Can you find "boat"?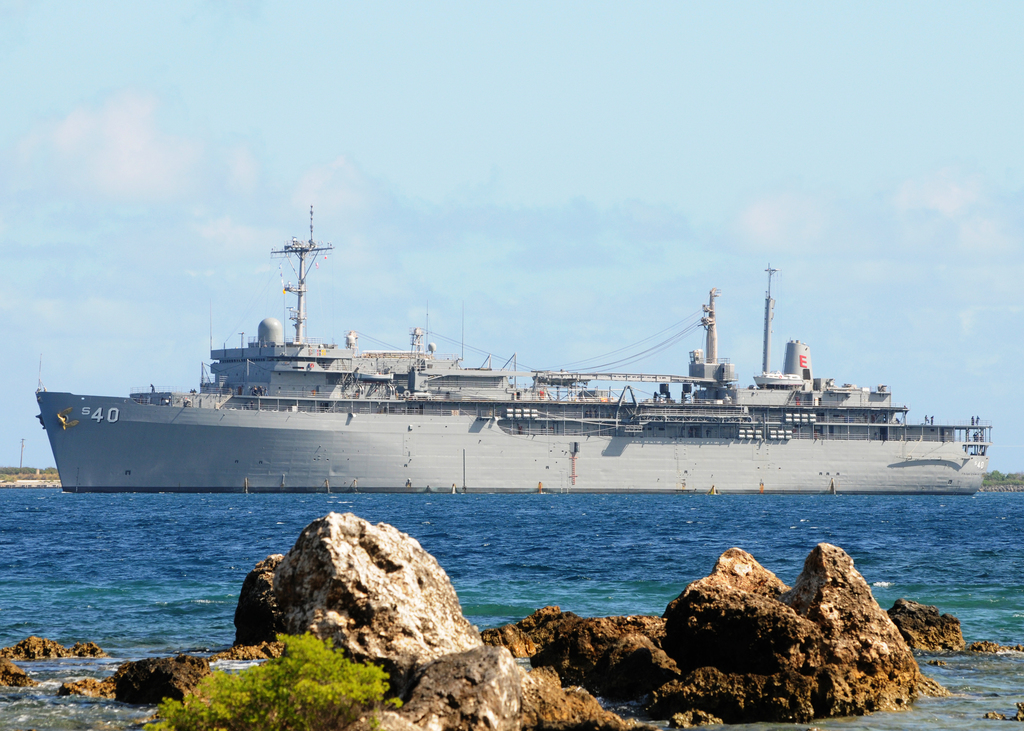
Yes, bounding box: [752, 368, 806, 389].
